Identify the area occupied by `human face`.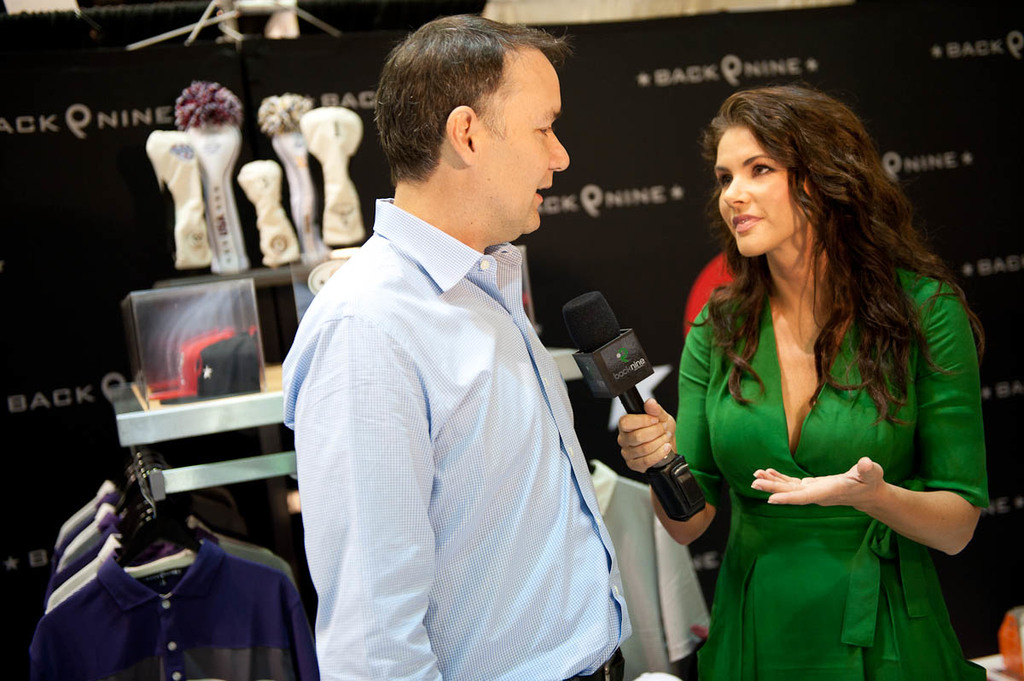
Area: [x1=479, y1=50, x2=570, y2=231].
